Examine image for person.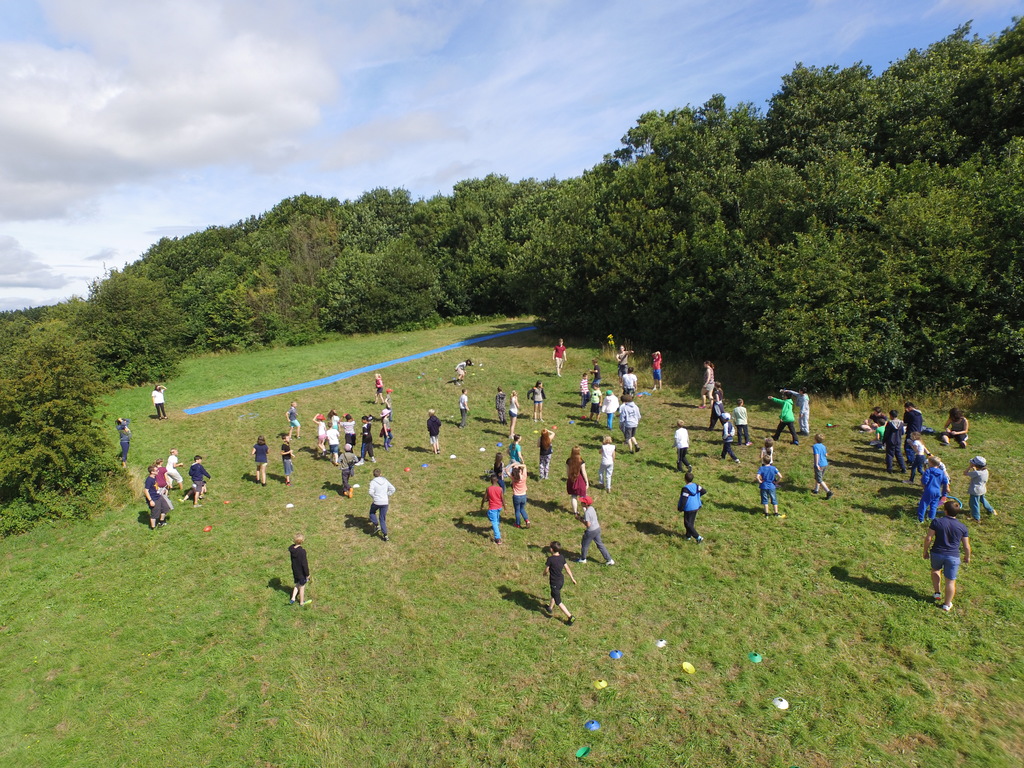
Examination result: 381, 409, 393, 447.
